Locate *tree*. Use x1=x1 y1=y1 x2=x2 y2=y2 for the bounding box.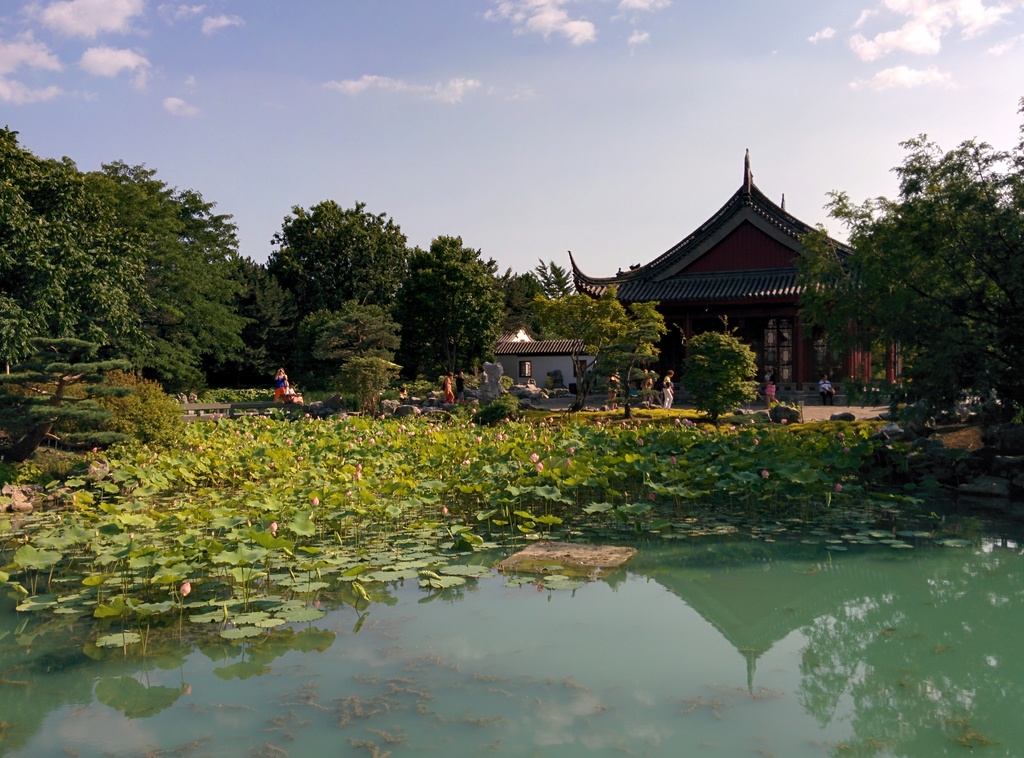
x1=537 y1=257 x2=575 y2=283.
